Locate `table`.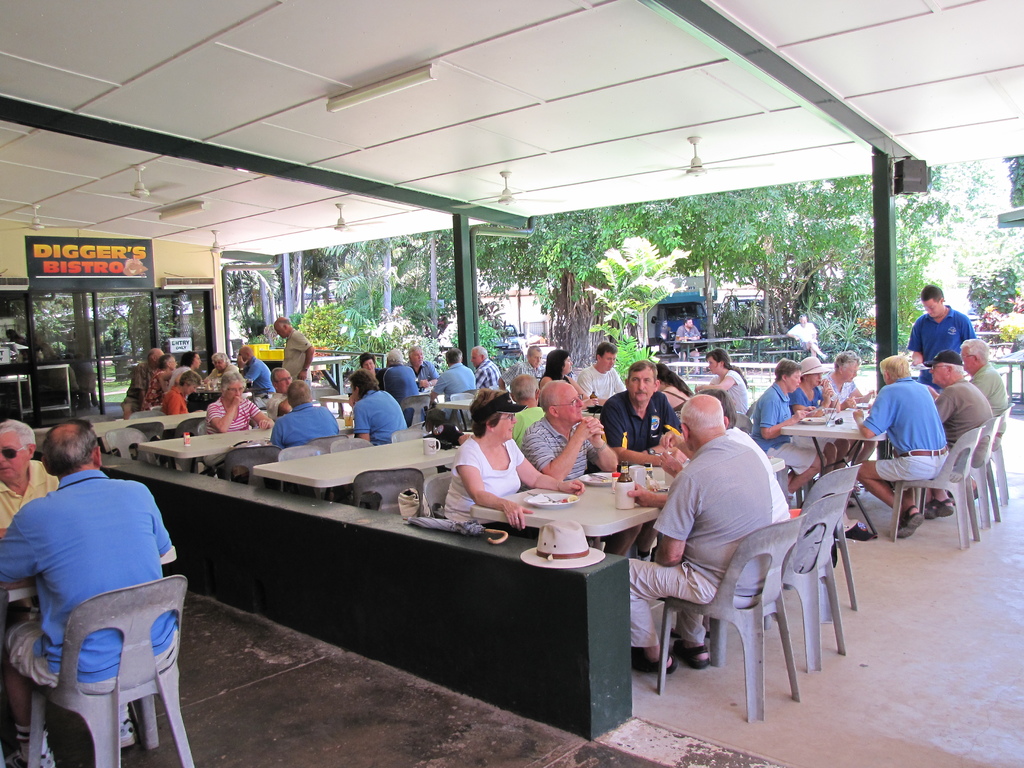
Bounding box: [left=781, top=410, right=879, bottom=538].
